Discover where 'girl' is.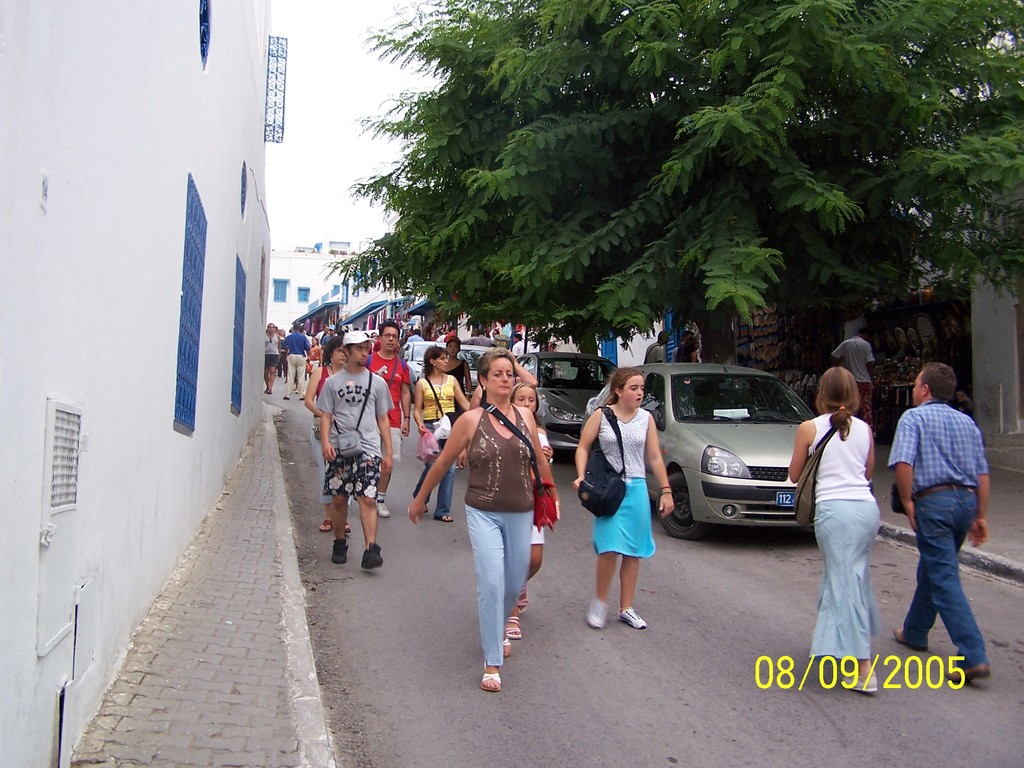
Discovered at detection(512, 384, 556, 610).
